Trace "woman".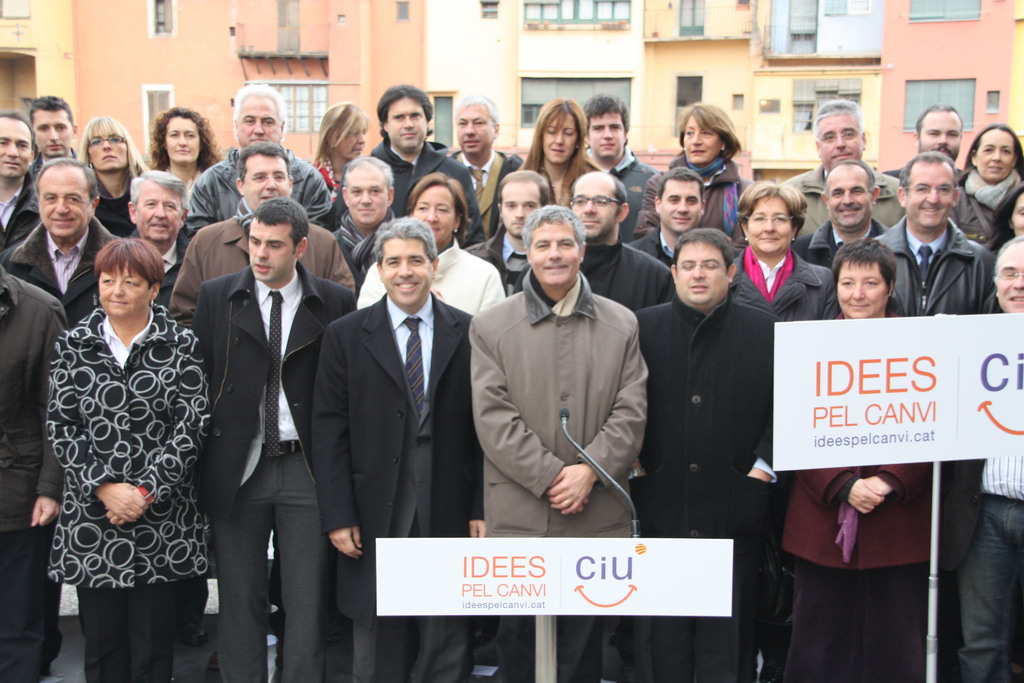
Traced to l=310, t=97, r=374, b=184.
